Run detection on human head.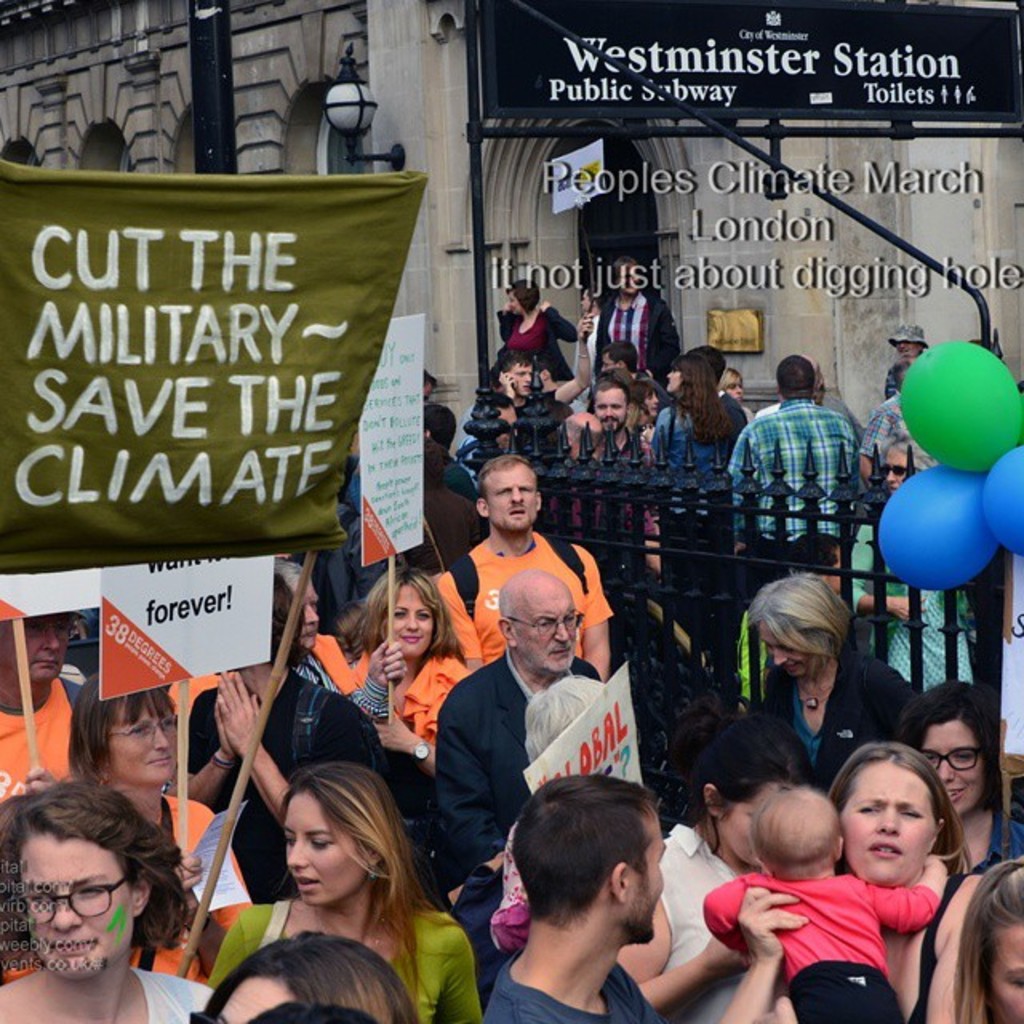
Result: bbox=[360, 570, 448, 659].
